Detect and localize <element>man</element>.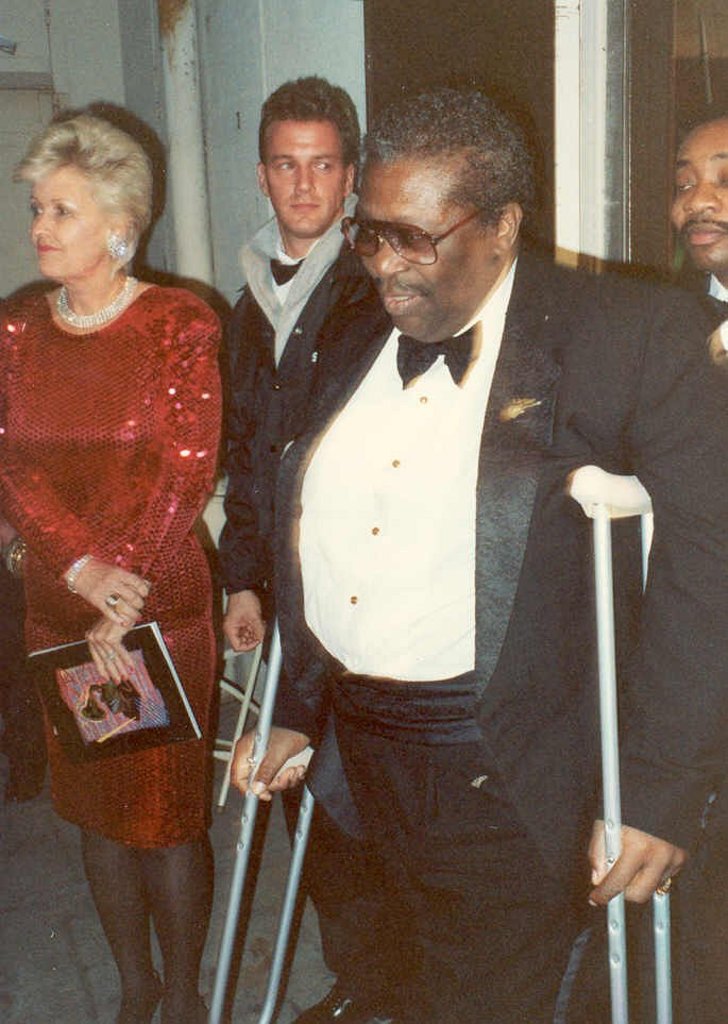
Localized at l=657, t=103, r=727, b=360.
